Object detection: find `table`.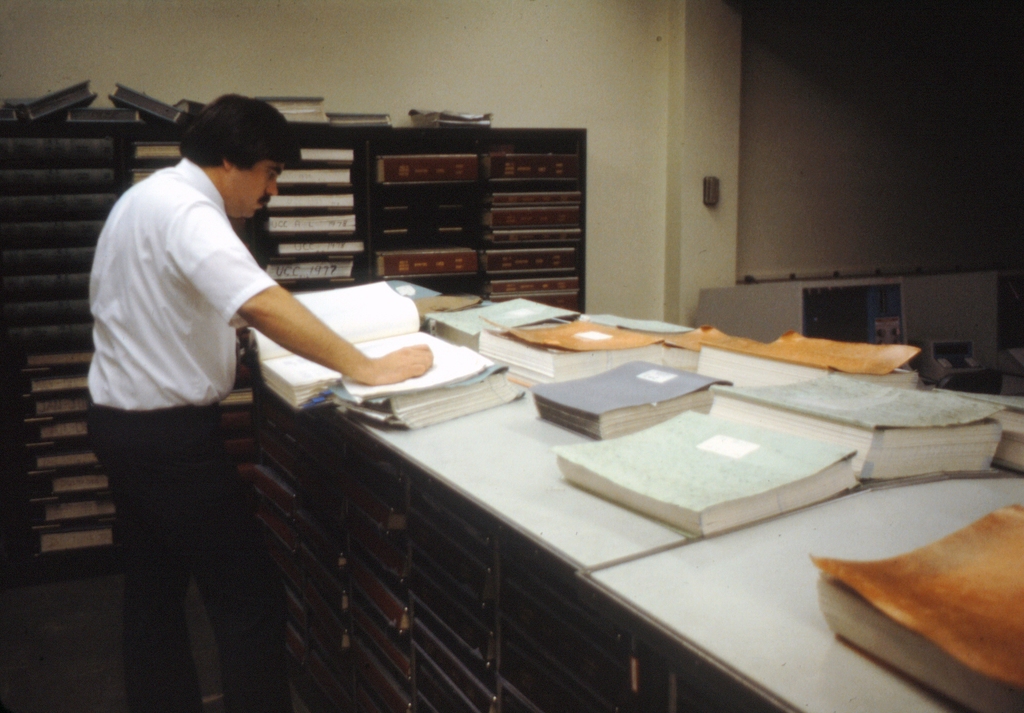
<bbox>234, 288, 1023, 597</bbox>.
